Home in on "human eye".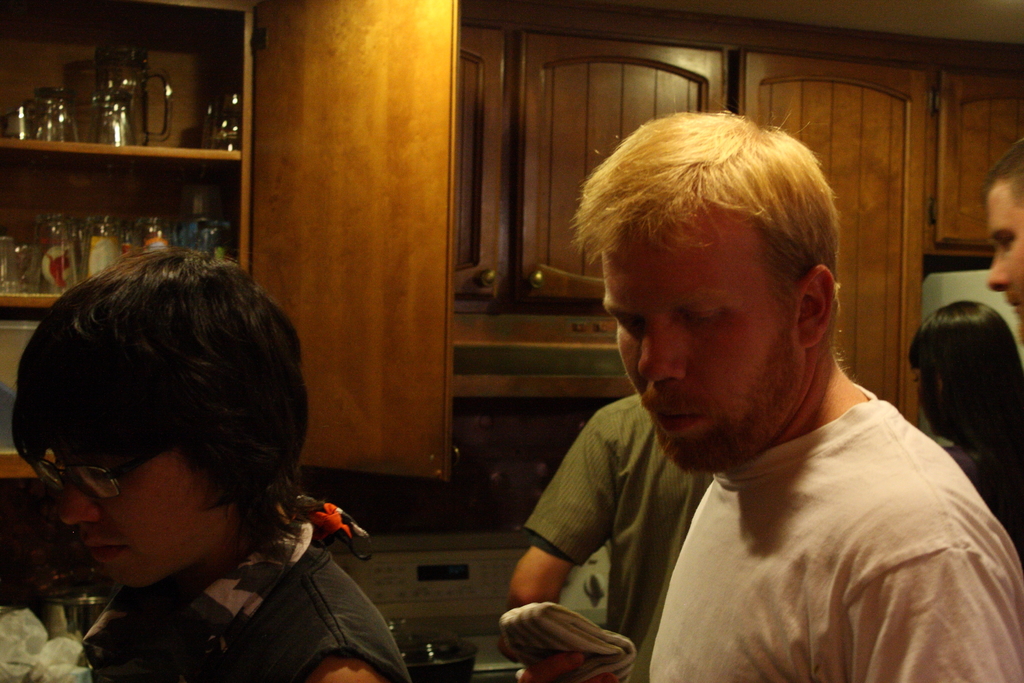
Homed in at locate(614, 314, 638, 333).
